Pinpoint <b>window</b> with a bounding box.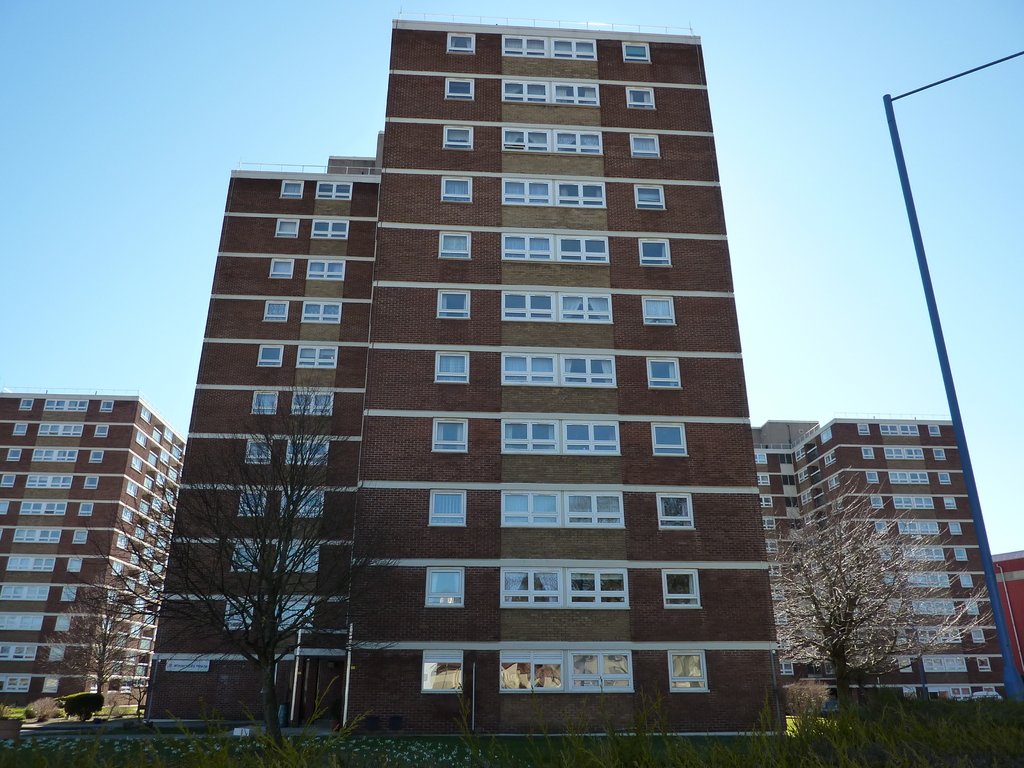
x1=825 y1=477 x2=840 y2=489.
